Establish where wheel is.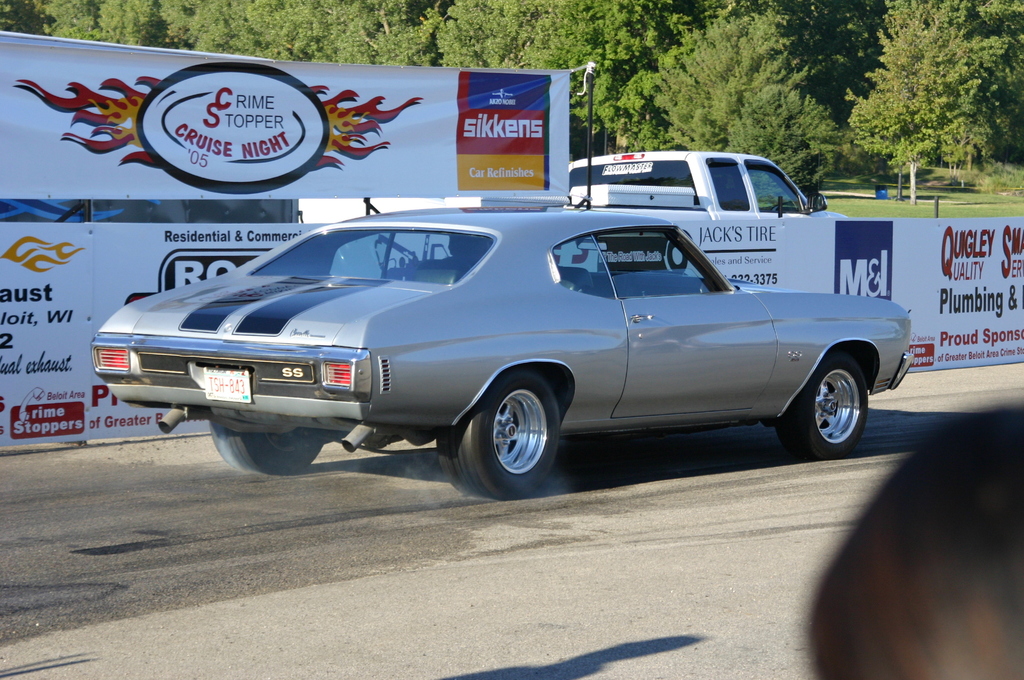
Established at 463/387/561/483.
